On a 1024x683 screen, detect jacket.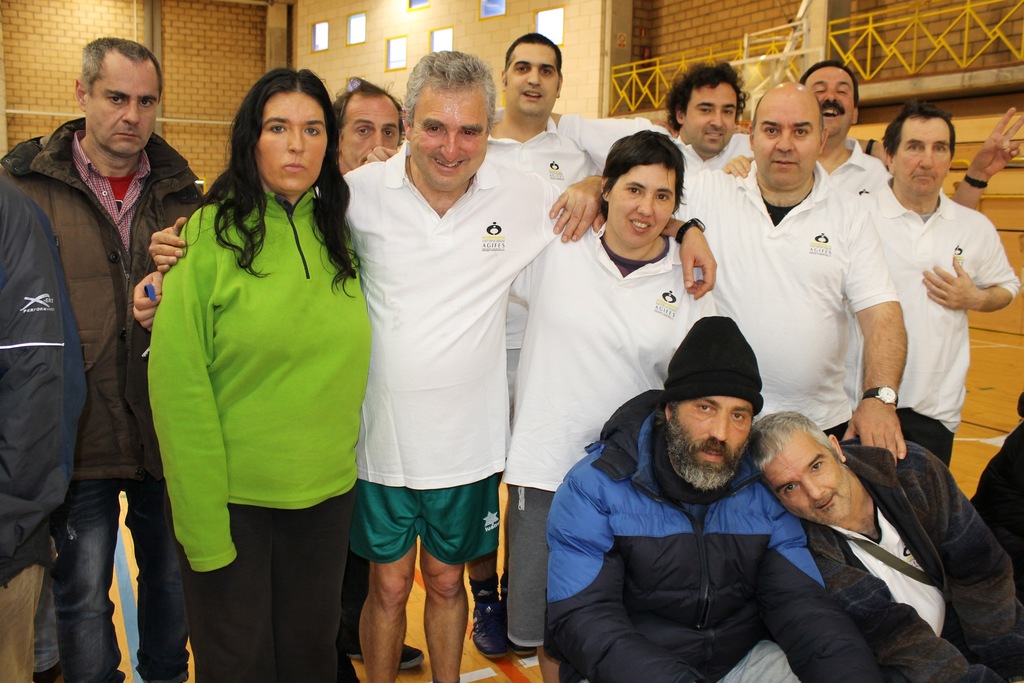
crop(794, 436, 1021, 682).
